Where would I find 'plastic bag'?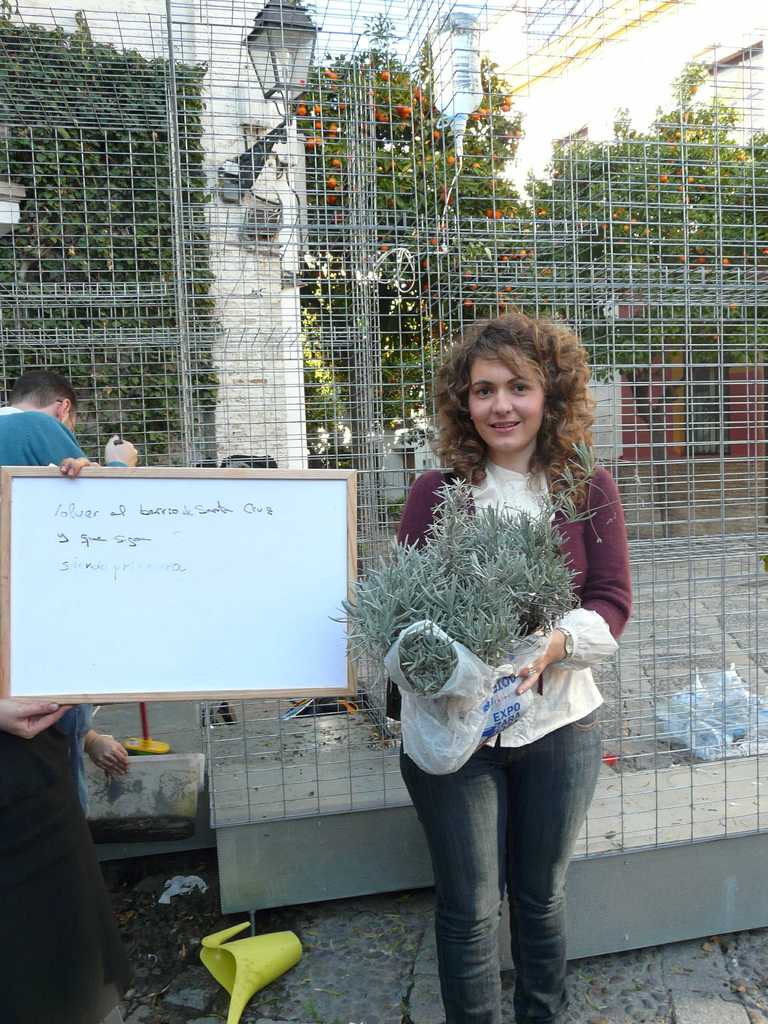
At bbox=[635, 650, 767, 760].
